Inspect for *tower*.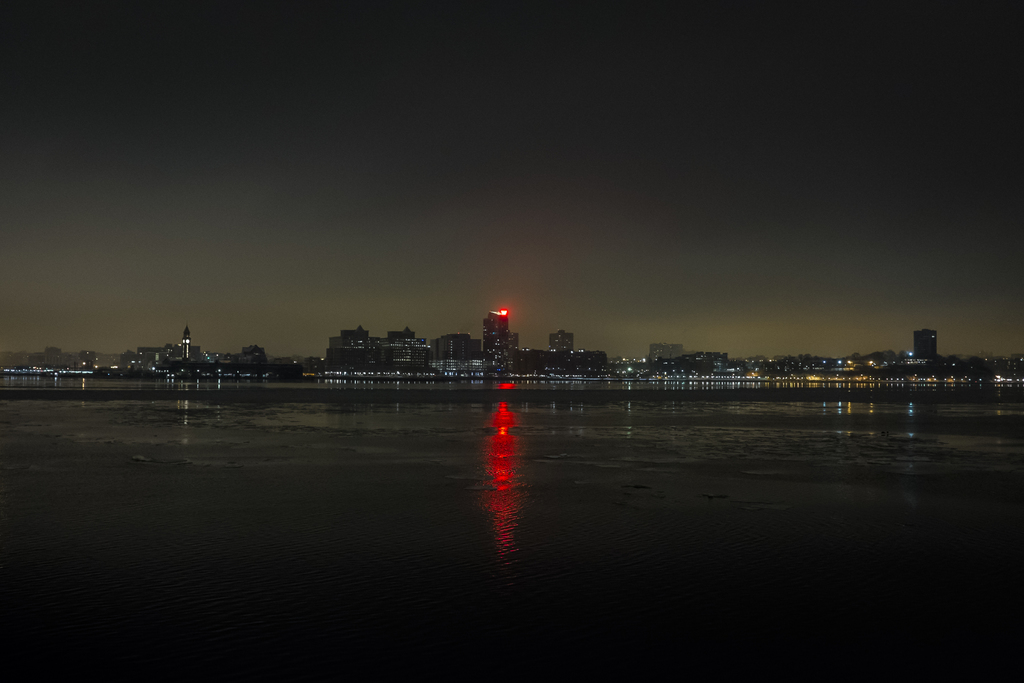
Inspection: (911,329,936,363).
